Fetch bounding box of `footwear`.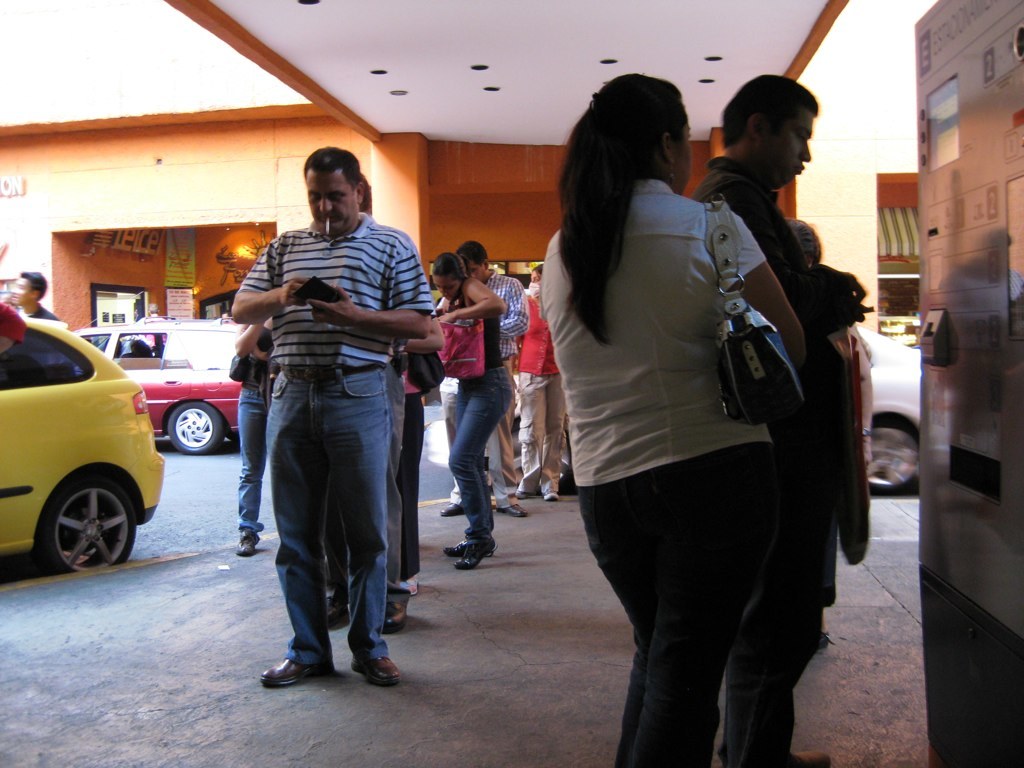
Bbox: 497/498/527/519.
